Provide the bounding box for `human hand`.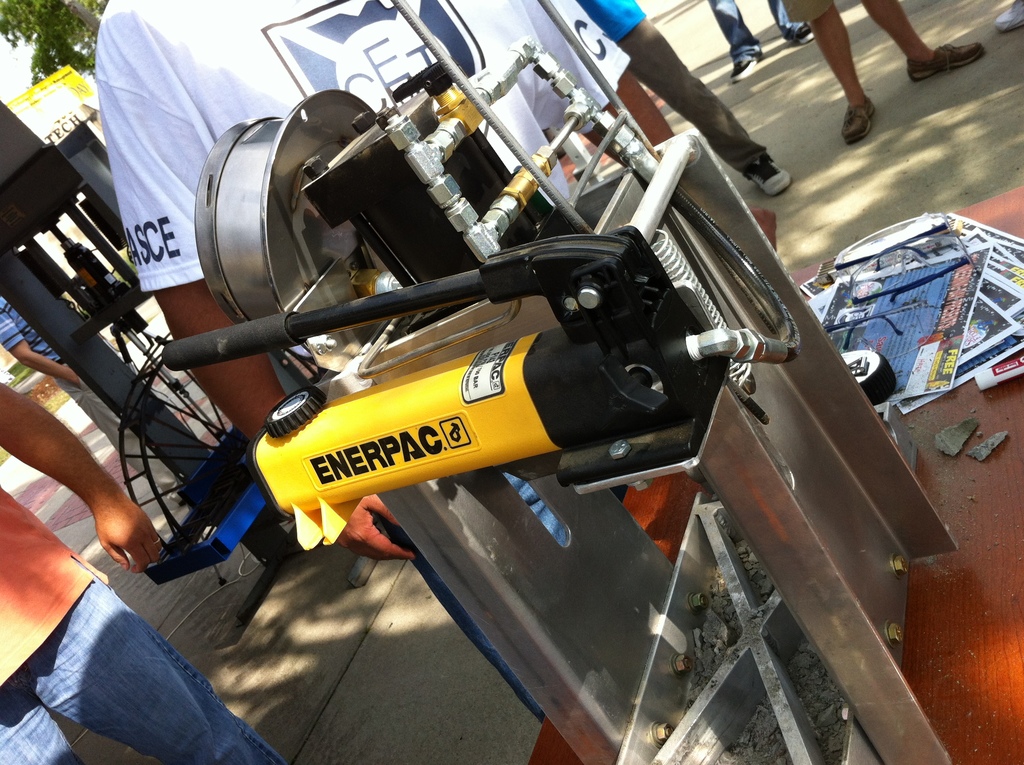
748,207,777,254.
